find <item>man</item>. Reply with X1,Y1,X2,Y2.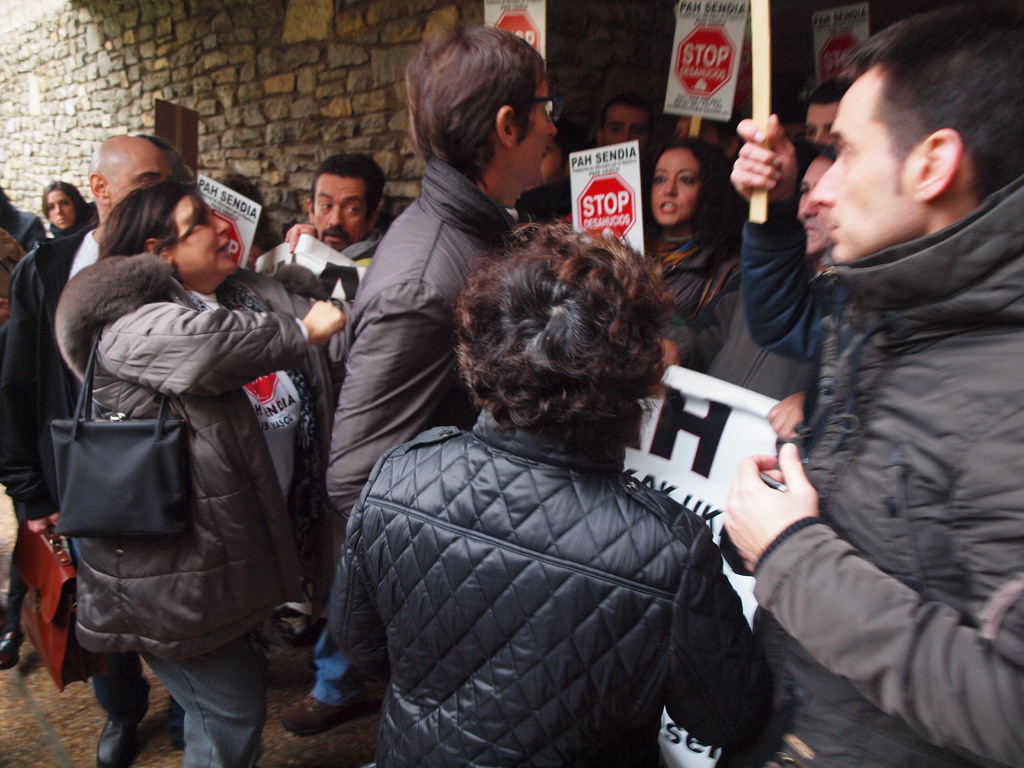
0,134,184,767.
